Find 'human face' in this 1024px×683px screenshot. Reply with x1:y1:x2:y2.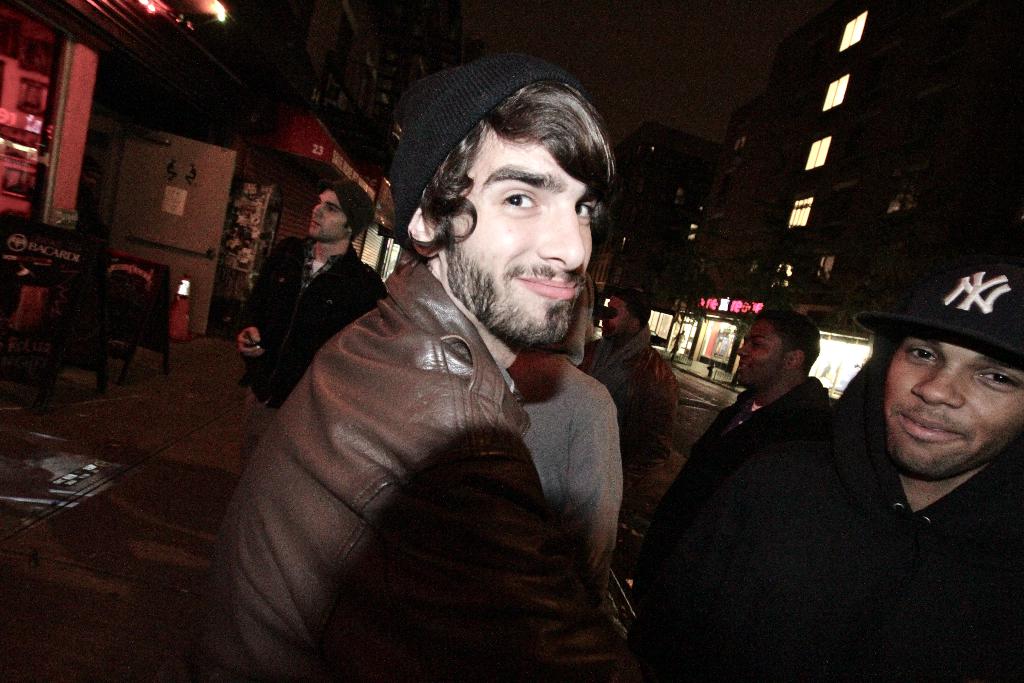
890:349:1023:482.
